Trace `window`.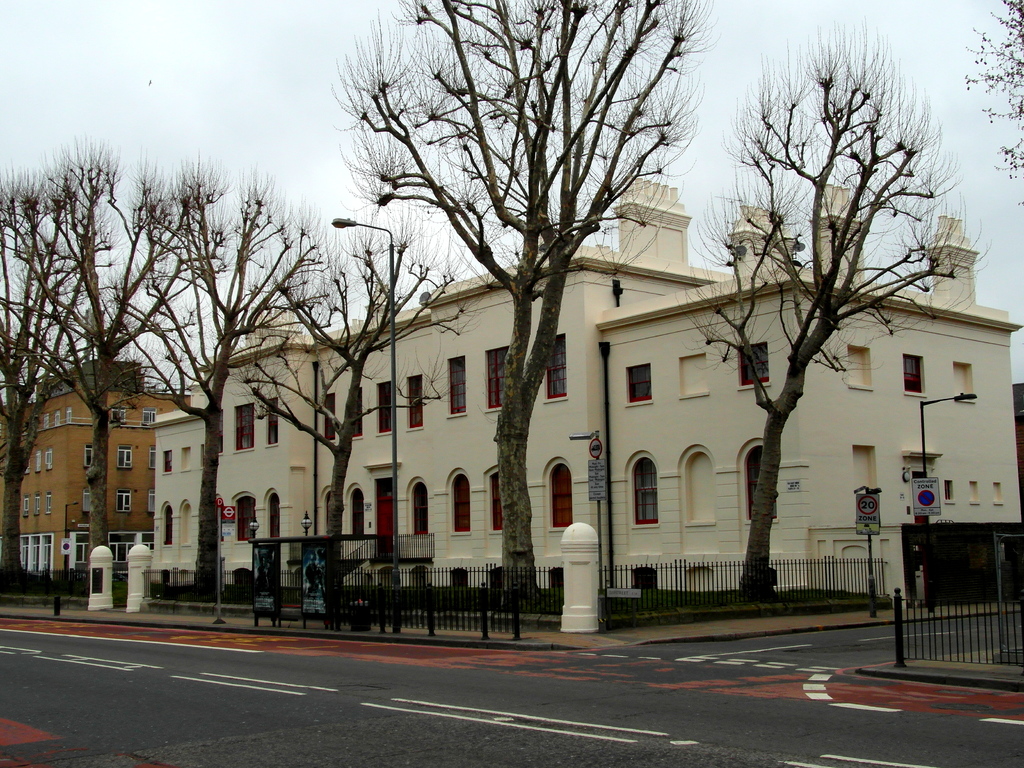
Traced to [112,531,139,564].
